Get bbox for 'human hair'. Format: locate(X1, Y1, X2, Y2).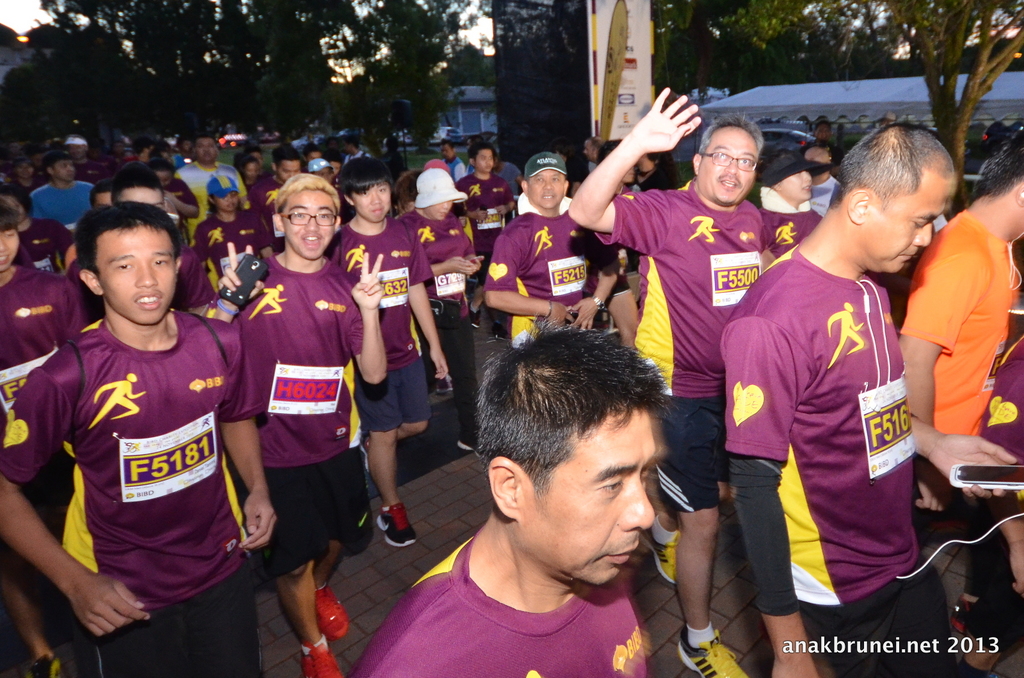
locate(0, 201, 20, 231).
